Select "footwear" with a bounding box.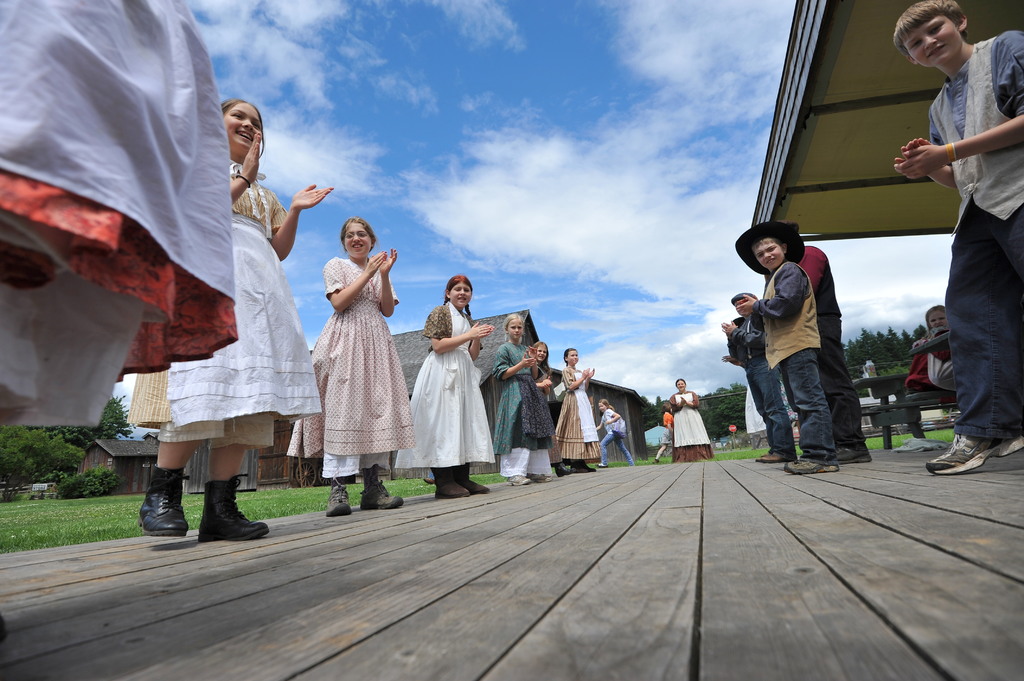
Rect(830, 444, 872, 464).
